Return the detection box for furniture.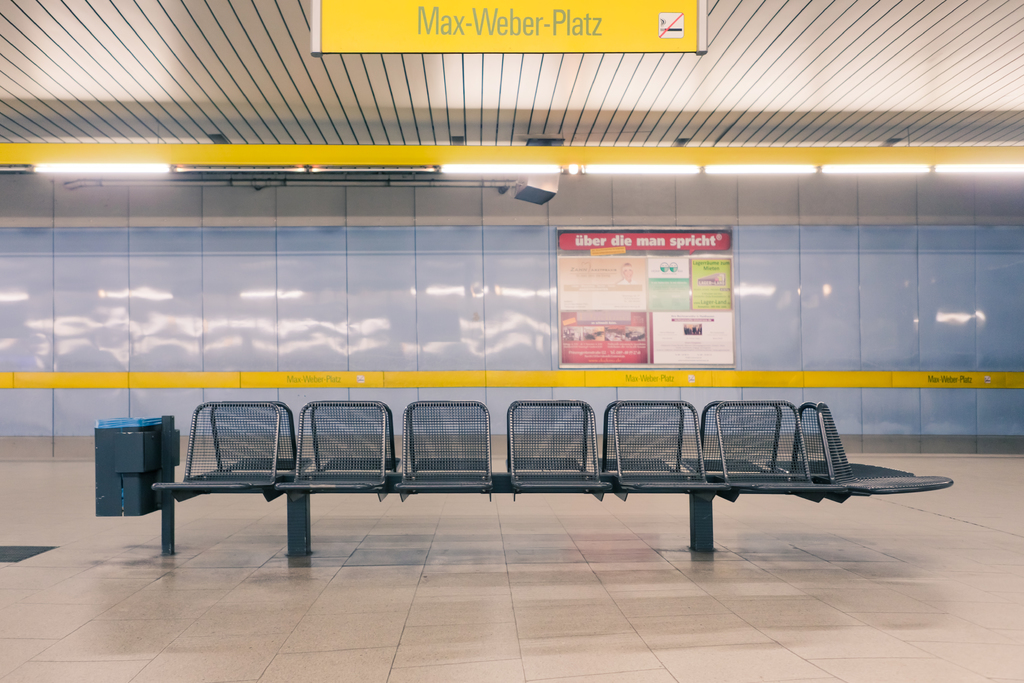
bbox(150, 401, 954, 552).
